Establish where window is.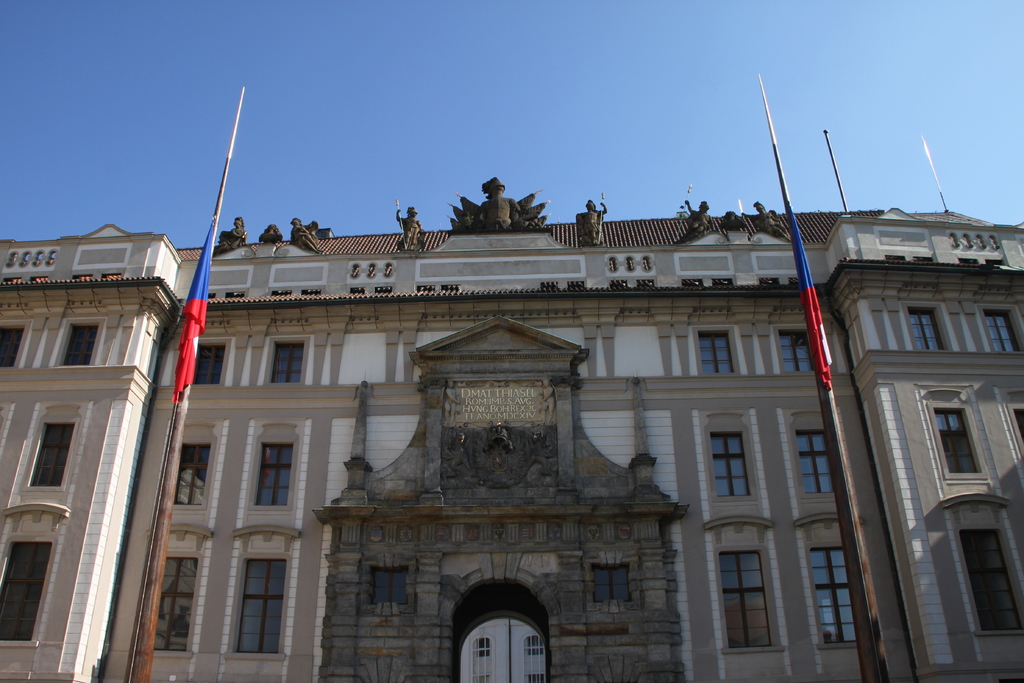
Established at rect(188, 338, 234, 386).
